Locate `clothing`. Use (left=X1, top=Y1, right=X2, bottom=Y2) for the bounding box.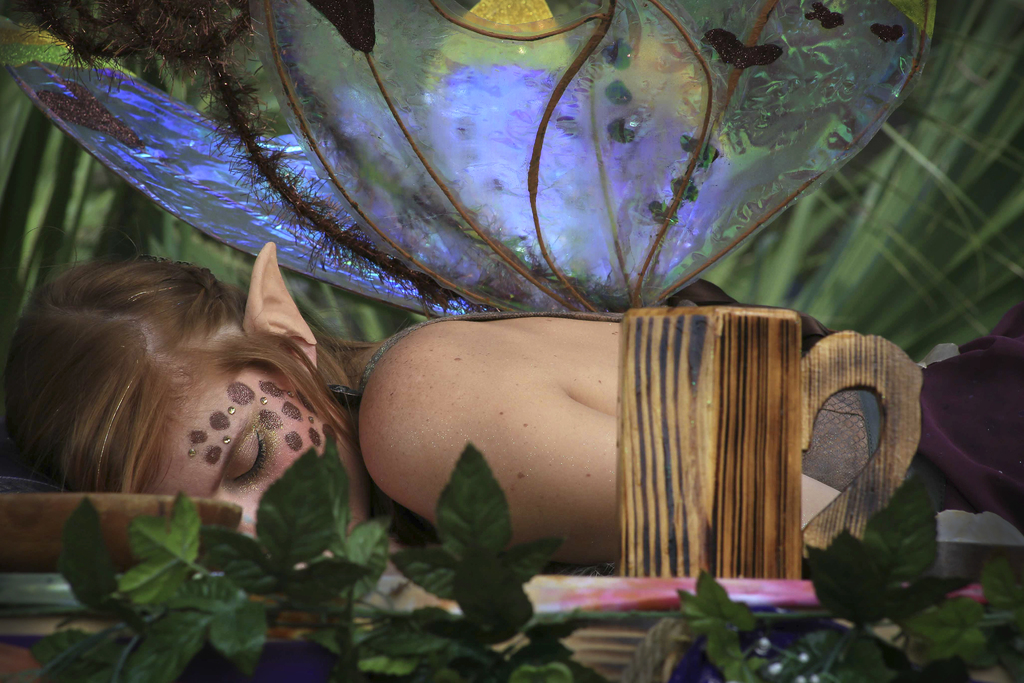
(left=325, top=308, right=1023, bottom=532).
